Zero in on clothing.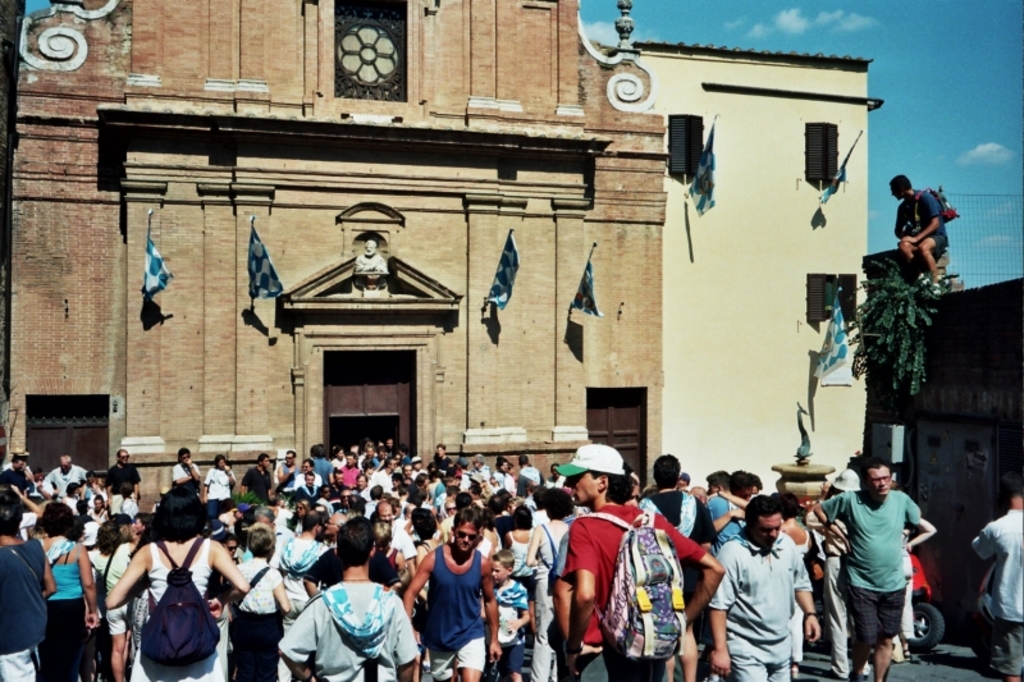
Zeroed in: rect(344, 461, 358, 481).
